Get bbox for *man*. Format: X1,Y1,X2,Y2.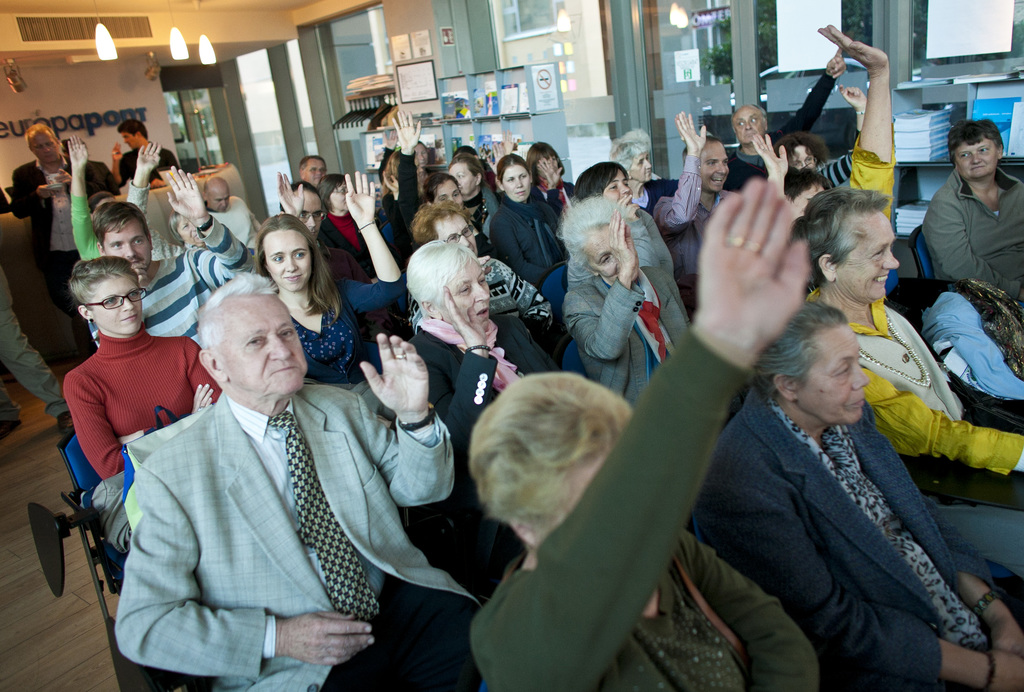
61,137,116,202.
